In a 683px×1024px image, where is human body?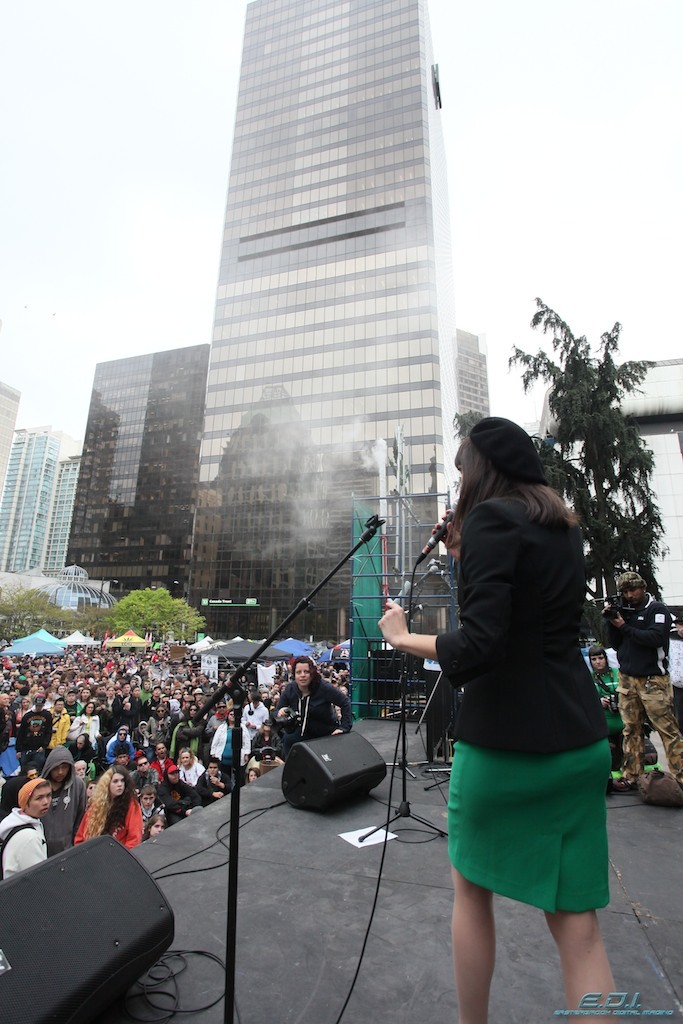
[x1=22, y1=758, x2=43, y2=780].
